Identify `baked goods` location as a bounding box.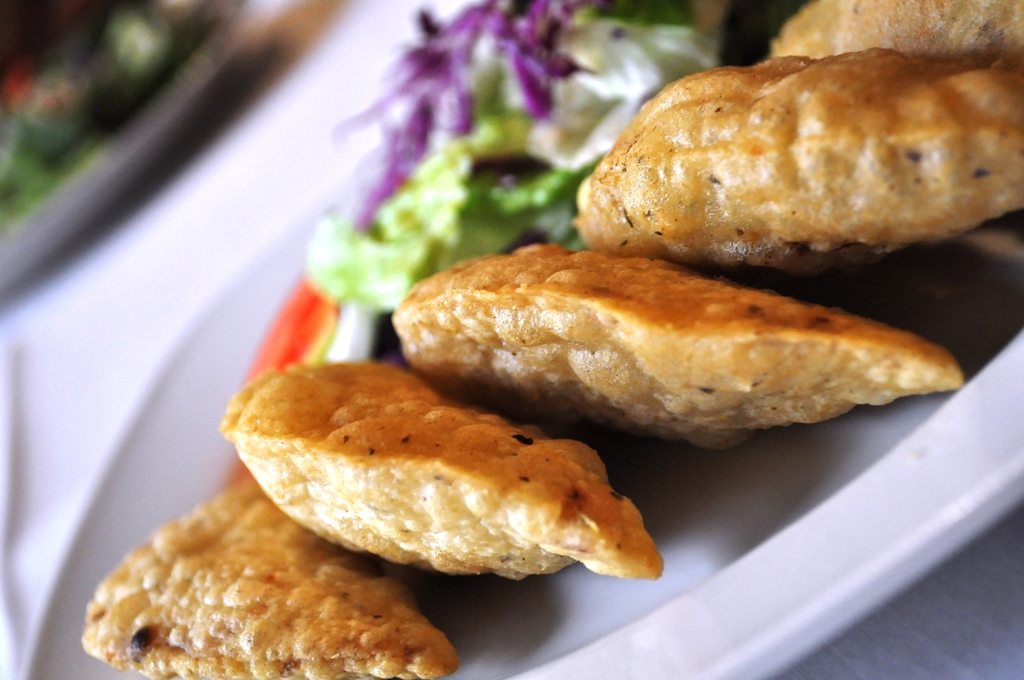
(left=387, top=242, right=961, bottom=454).
